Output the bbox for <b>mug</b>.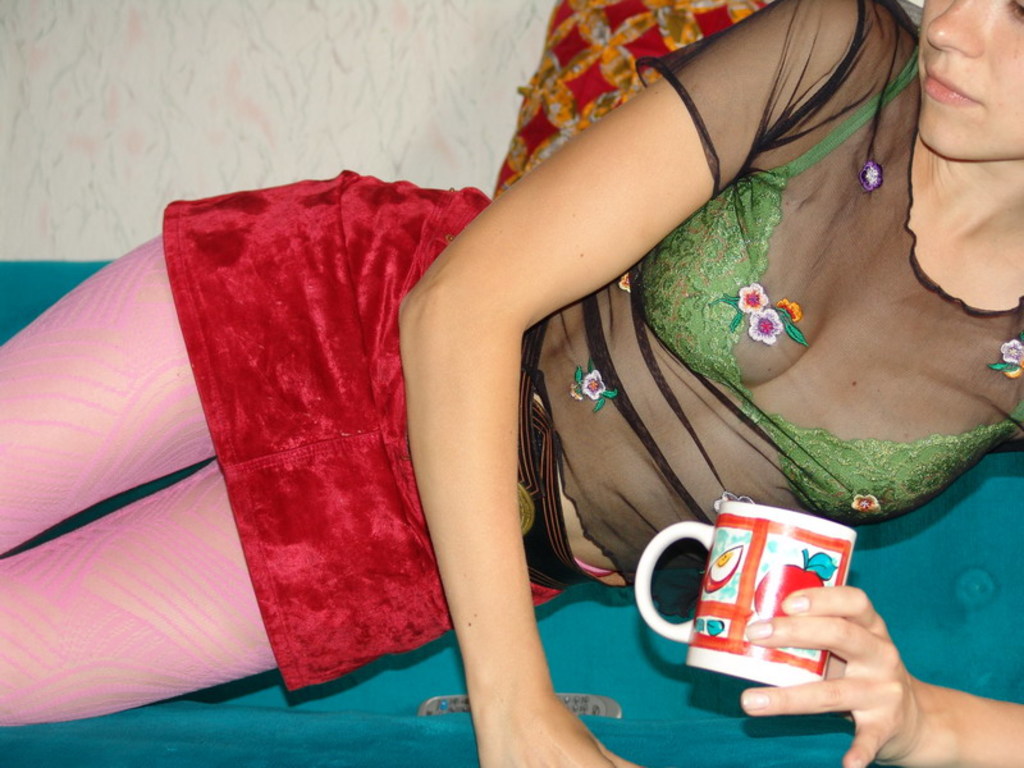
[630, 502, 856, 687].
